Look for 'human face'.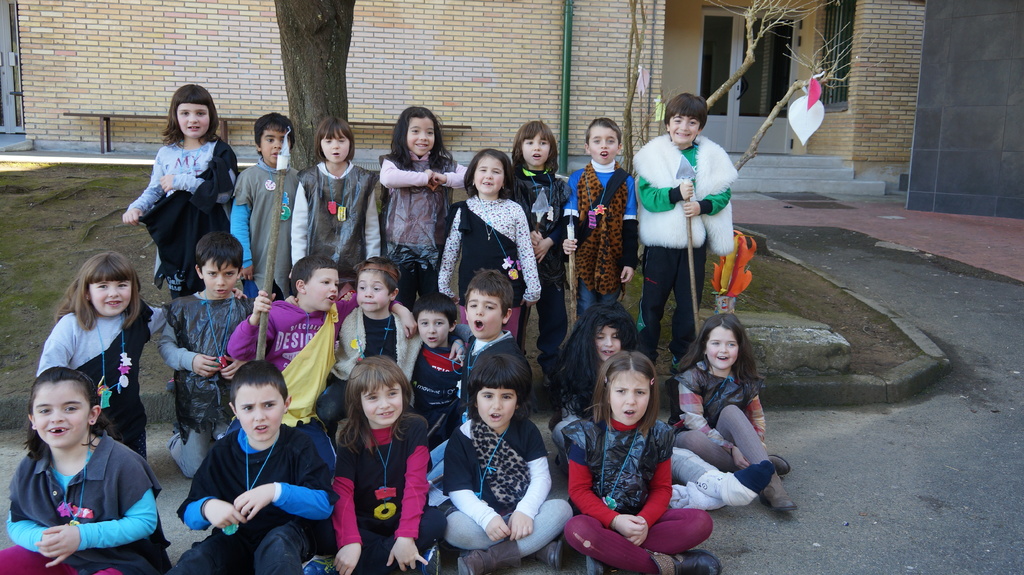
Found: 586:127:618:167.
